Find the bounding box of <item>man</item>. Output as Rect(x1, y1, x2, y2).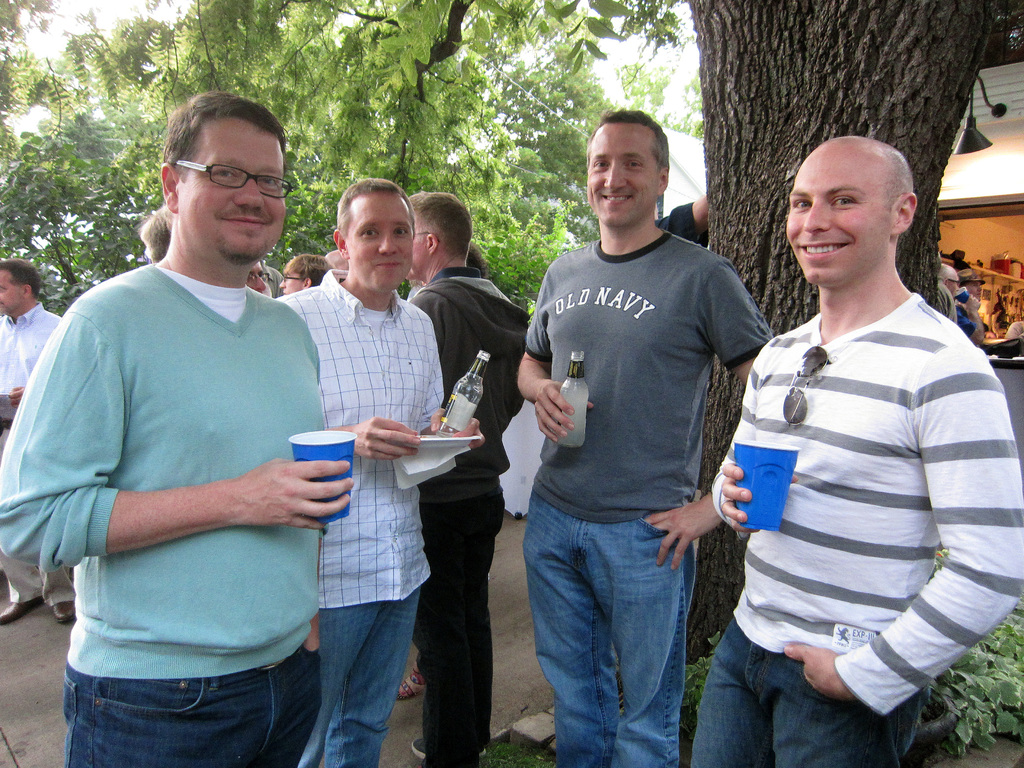
Rect(0, 254, 74, 630).
